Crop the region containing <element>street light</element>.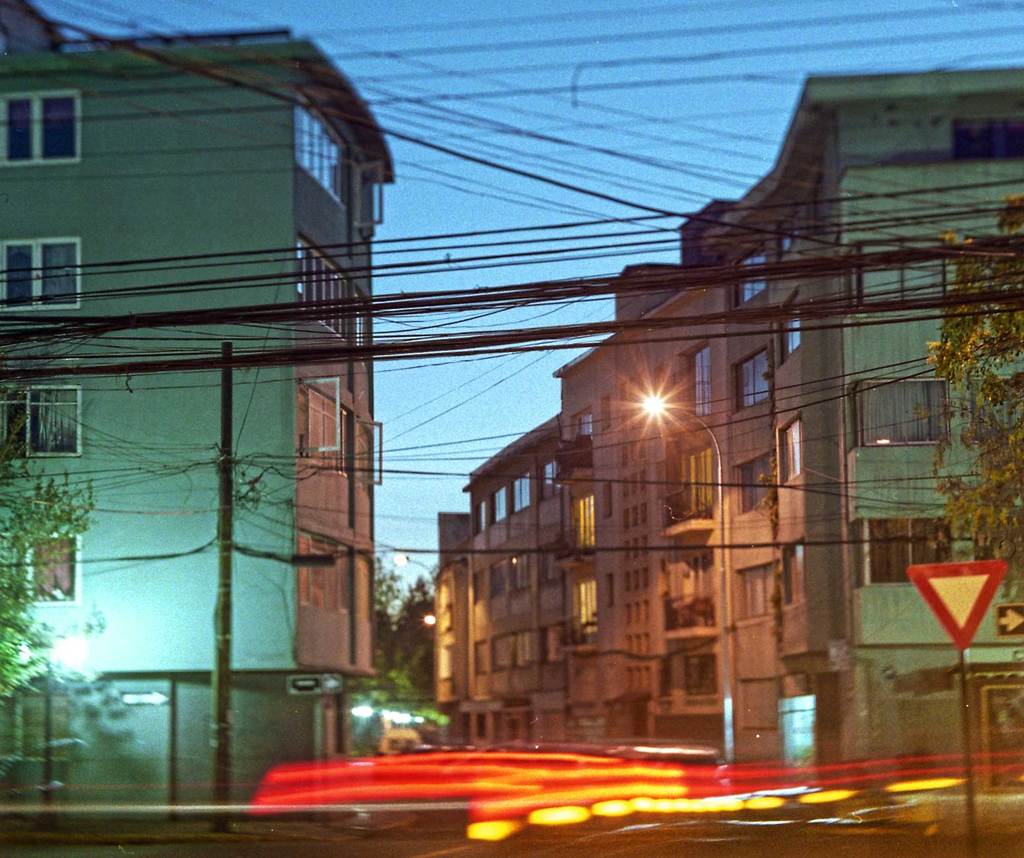
Crop region: bbox(11, 625, 91, 815).
